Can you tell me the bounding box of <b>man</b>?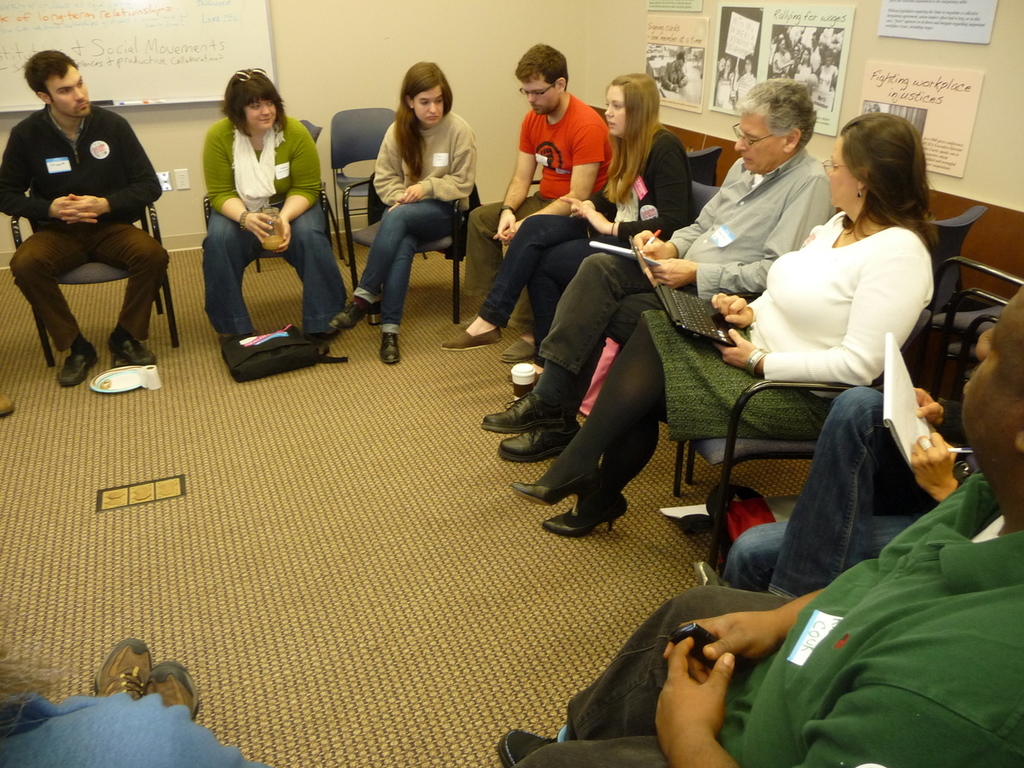
(464, 38, 619, 365).
